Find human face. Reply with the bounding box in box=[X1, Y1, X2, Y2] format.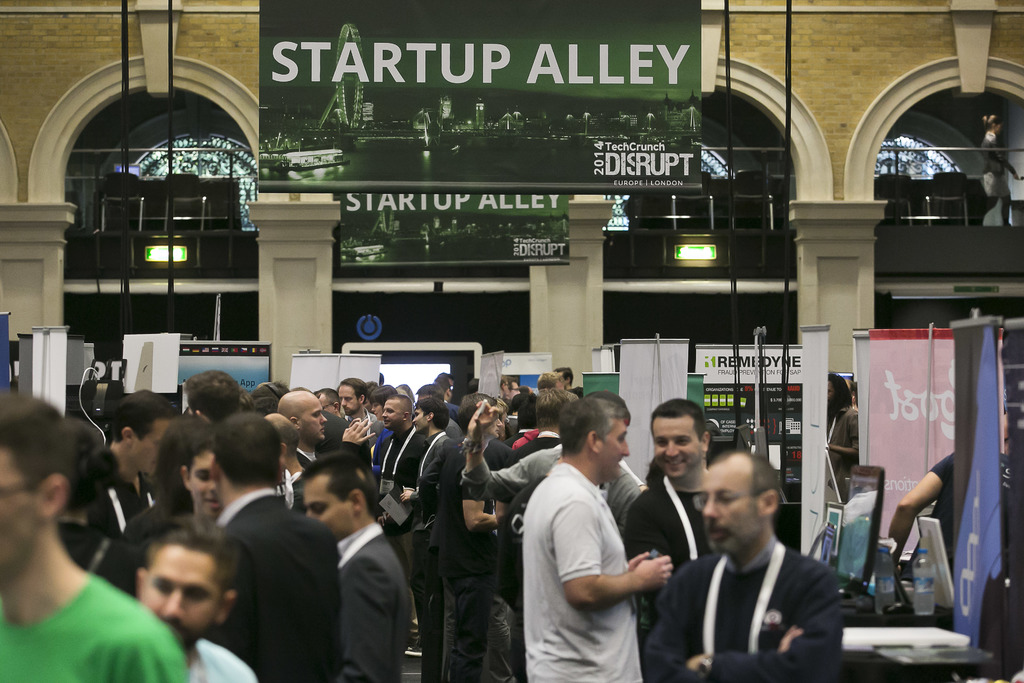
box=[371, 400, 385, 418].
